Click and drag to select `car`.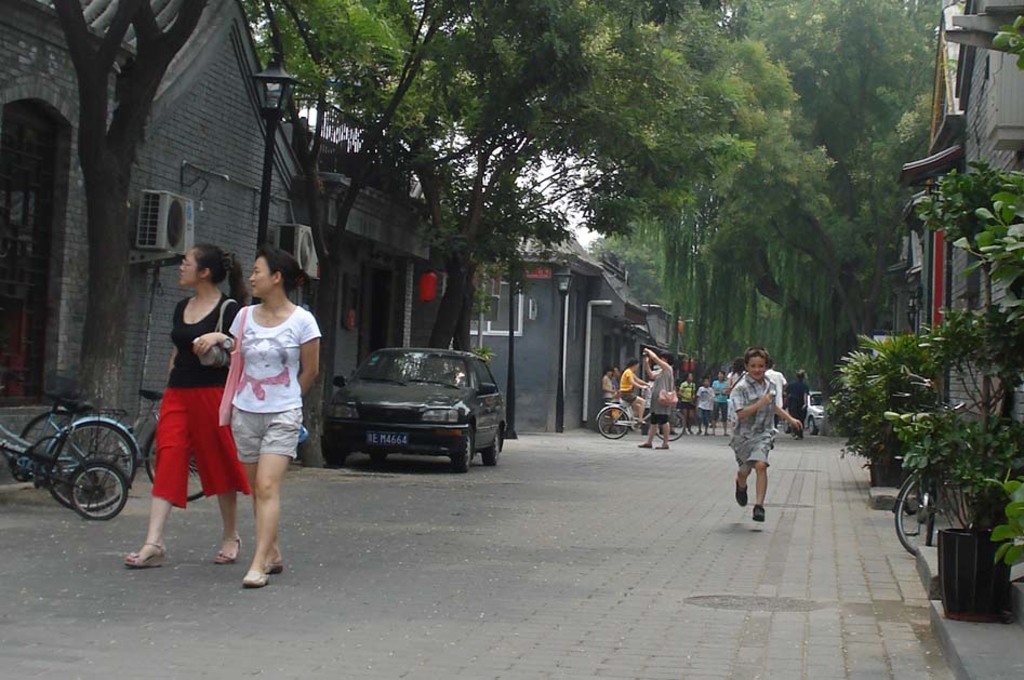
Selection: crop(328, 349, 511, 477).
